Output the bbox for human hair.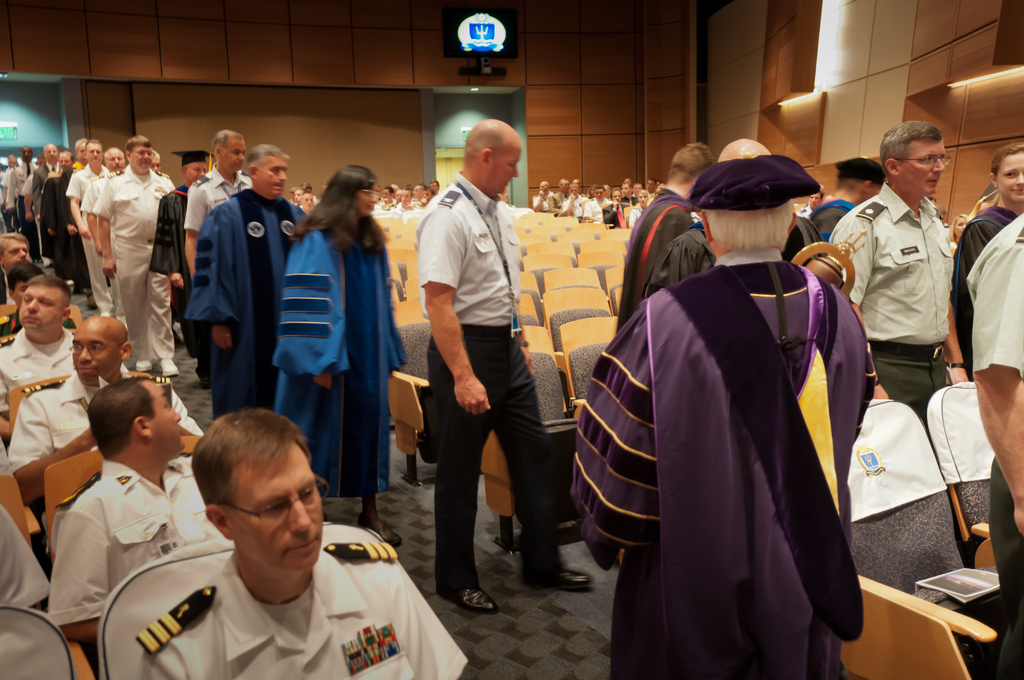
BBox(124, 137, 150, 156).
